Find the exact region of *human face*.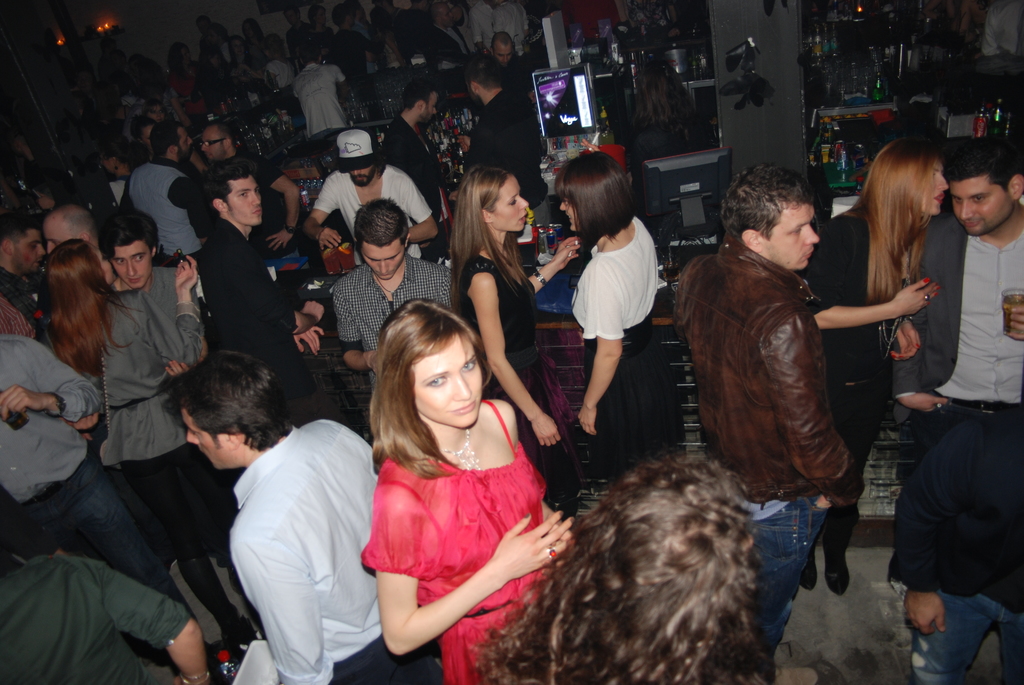
Exact region: bbox=[489, 177, 527, 226].
